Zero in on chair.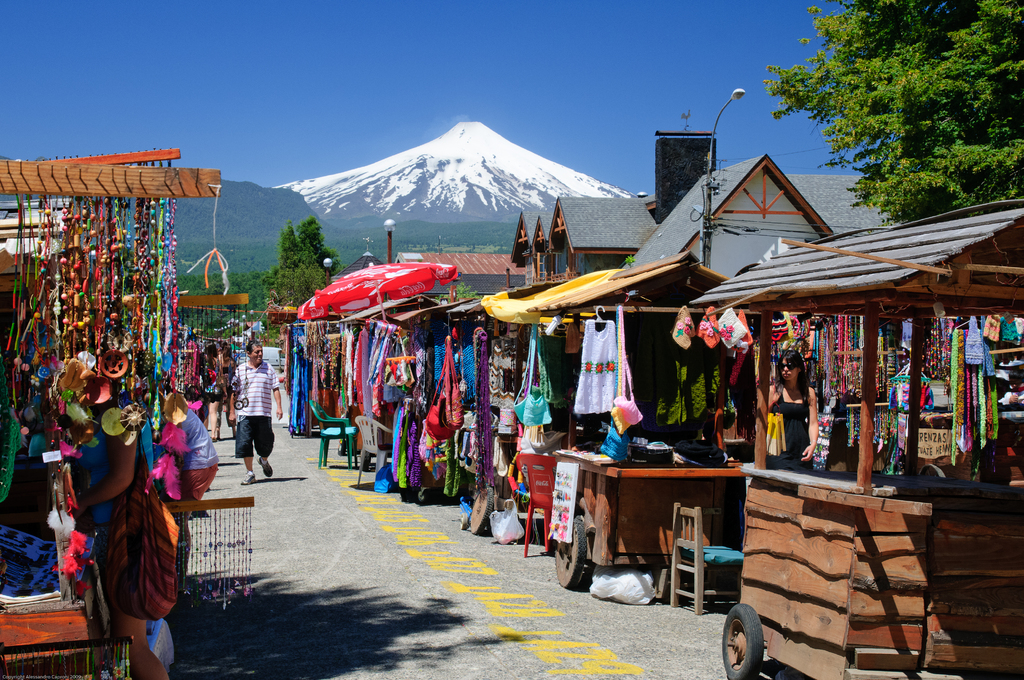
Zeroed in: locate(314, 396, 353, 474).
